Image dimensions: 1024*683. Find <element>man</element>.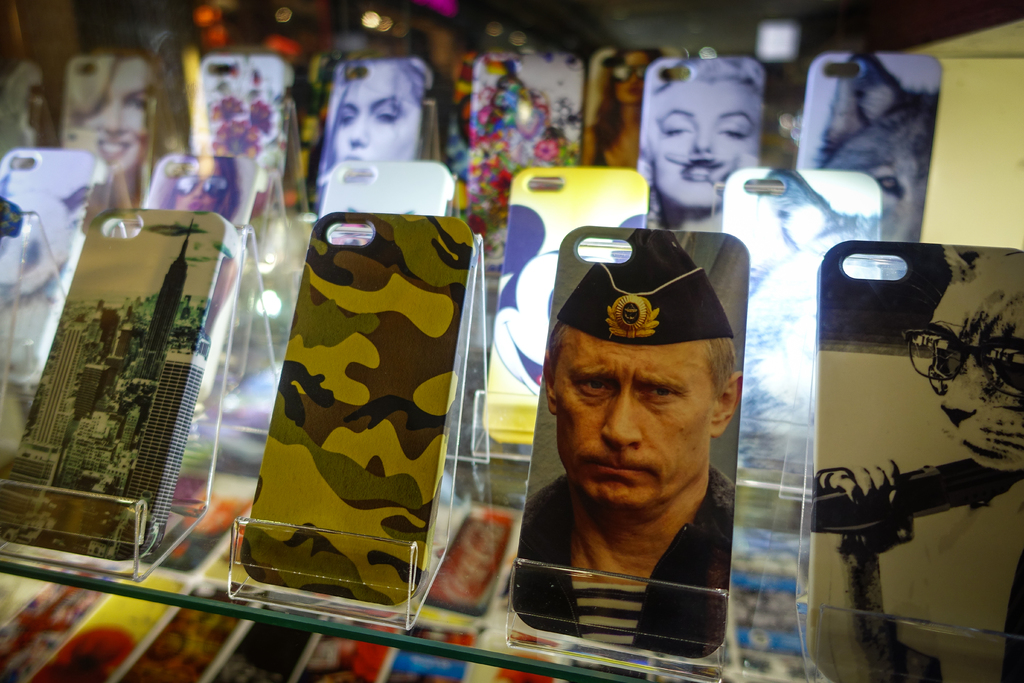
[x1=518, y1=226, x2=742, y2=658].
